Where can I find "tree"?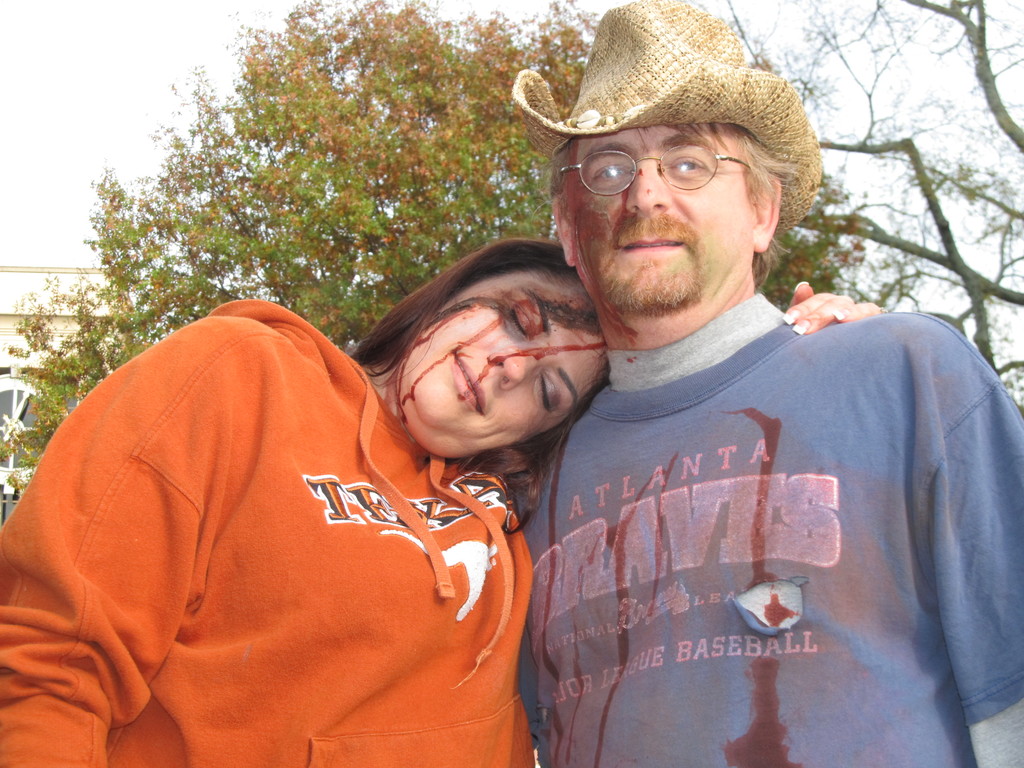
You can find it at select_region(0, 0, 927, 497).
